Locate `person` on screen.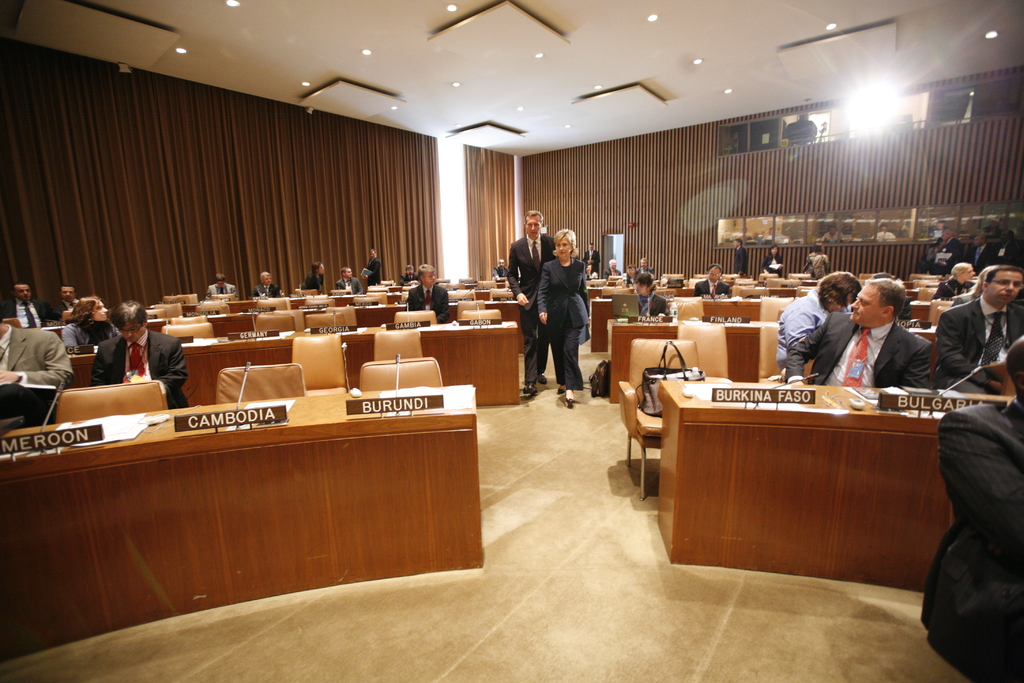
On screen at [758, 247, 778, 272].
